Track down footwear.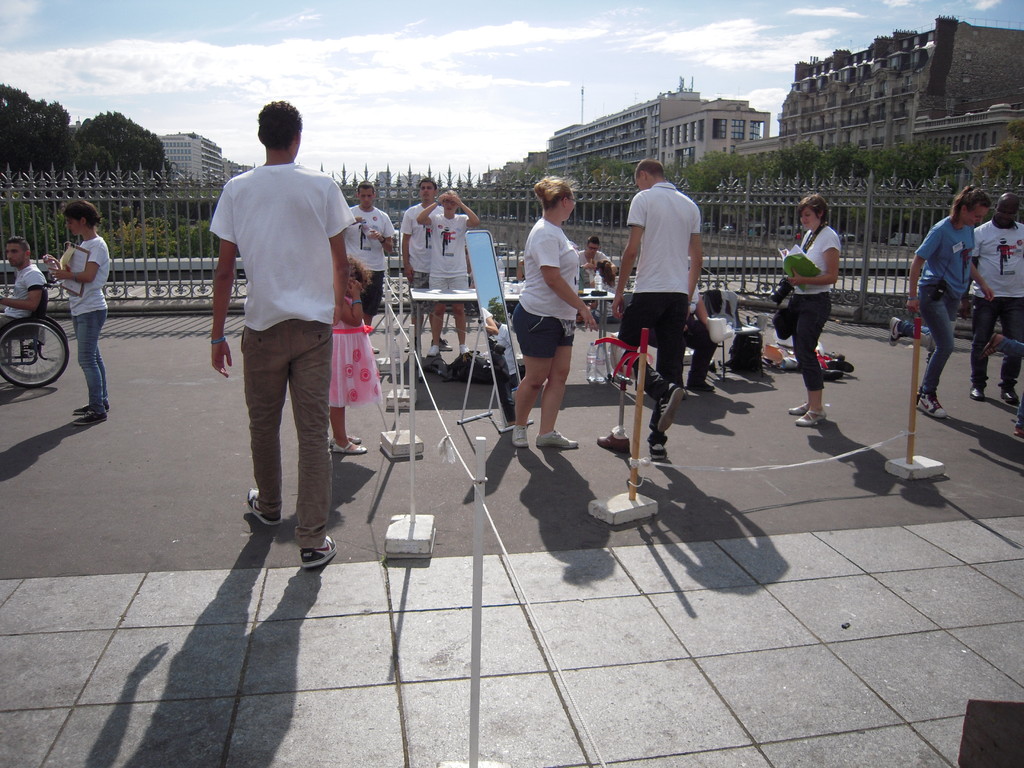
Tracked to (783, 399, 810, 422).
